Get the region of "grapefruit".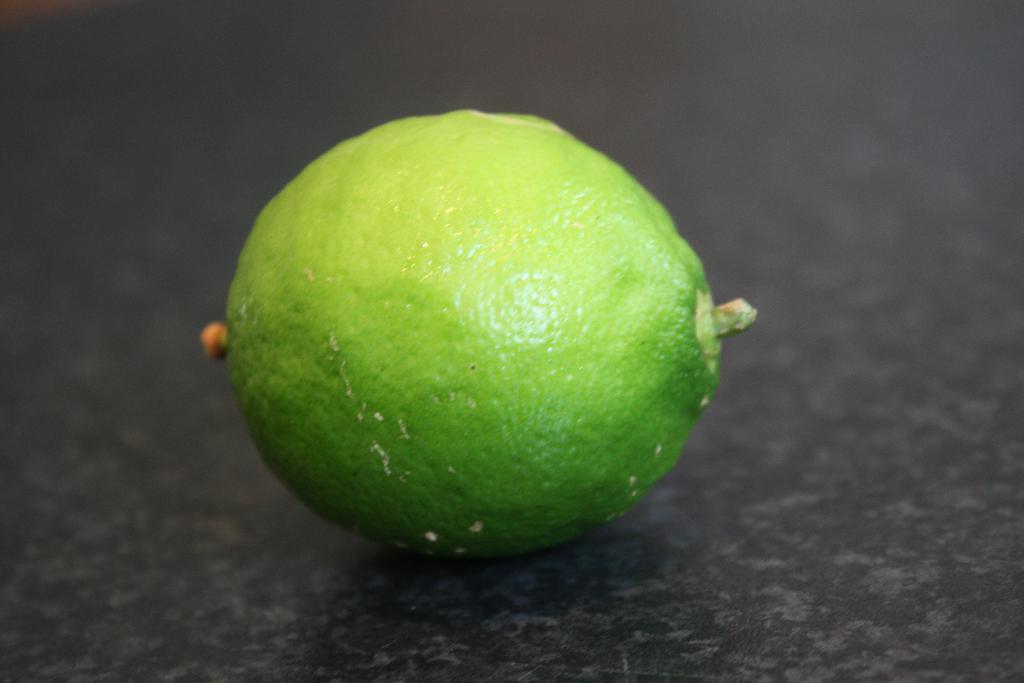
<region>202, 101, 755, 556</region>.
